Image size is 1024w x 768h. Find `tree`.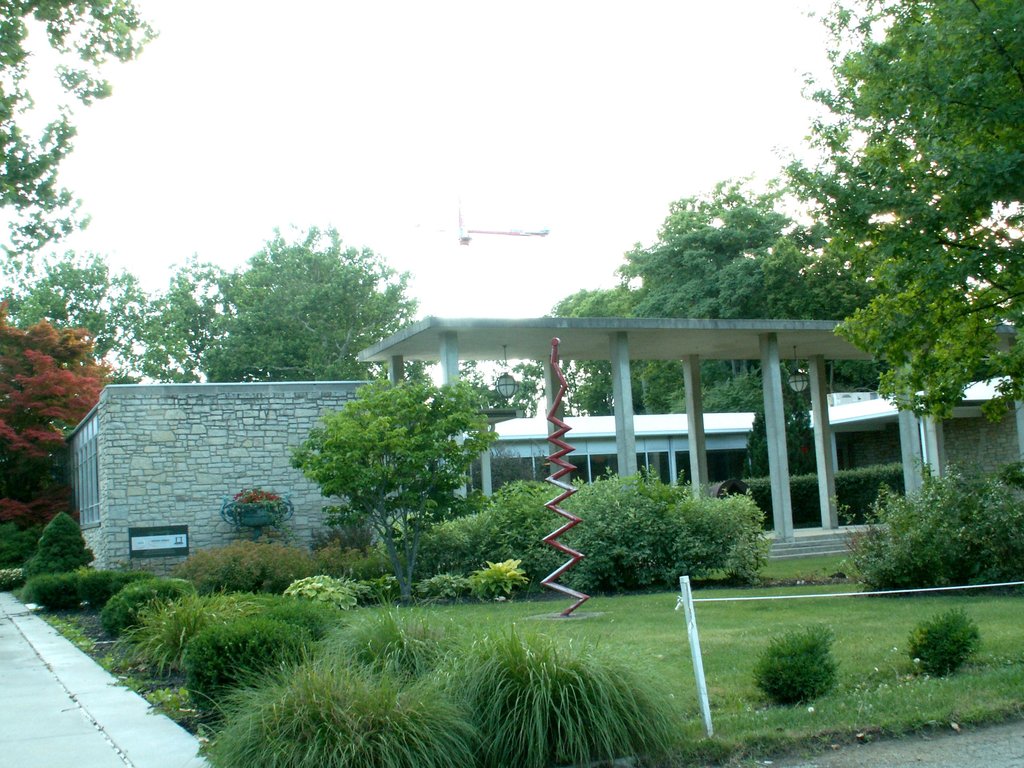
locate(0, 300, 104, 528).
